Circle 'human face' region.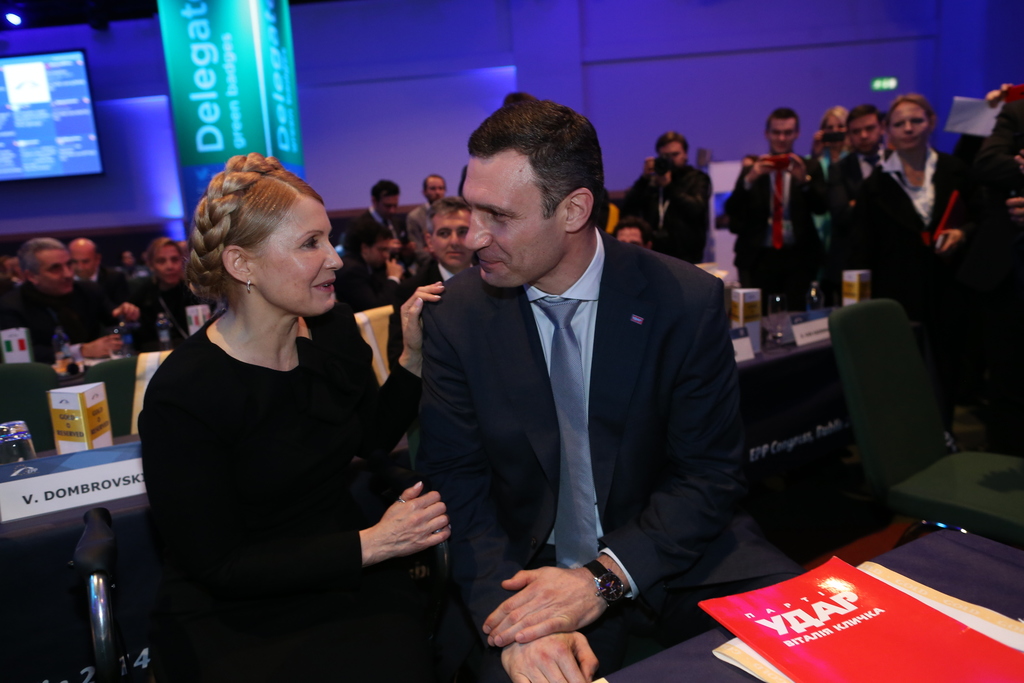
Region: [888,97,927,152].
